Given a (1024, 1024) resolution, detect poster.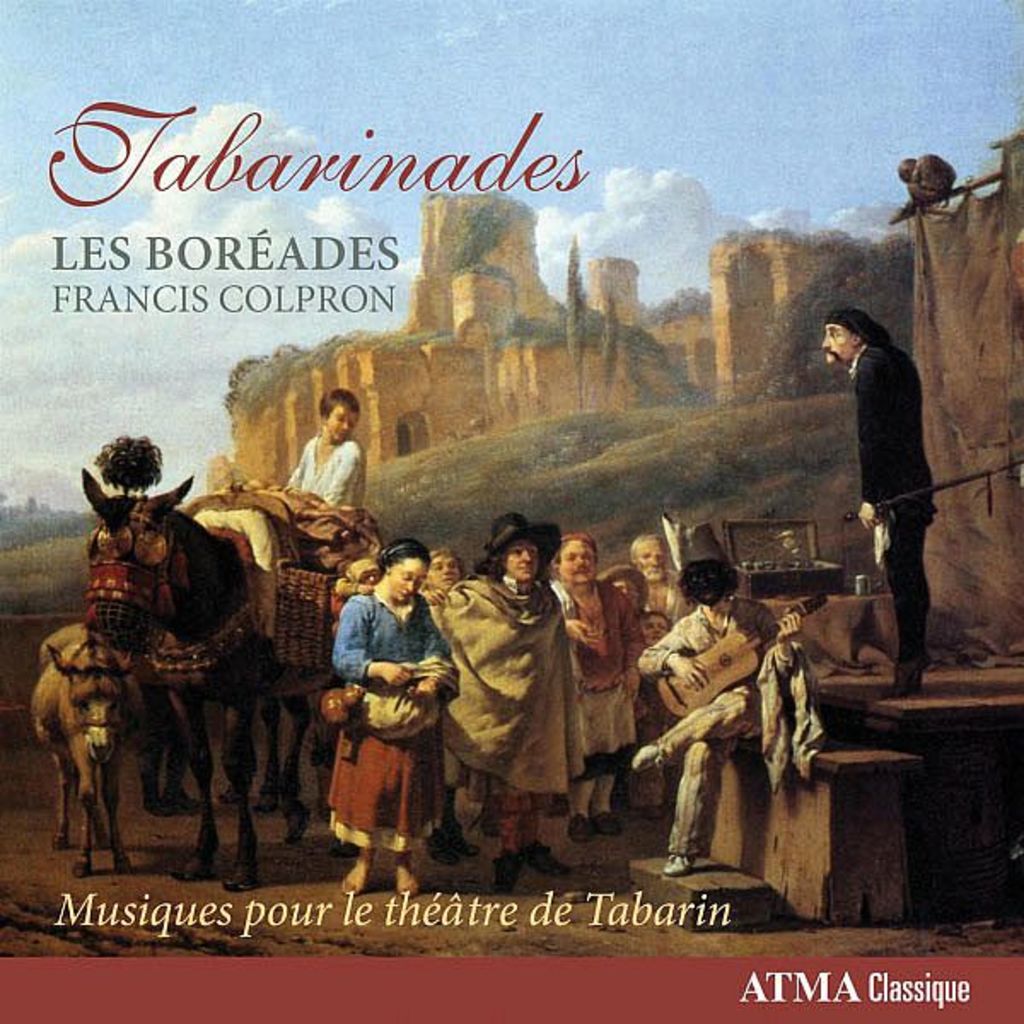
(0,0,1015,1023).
